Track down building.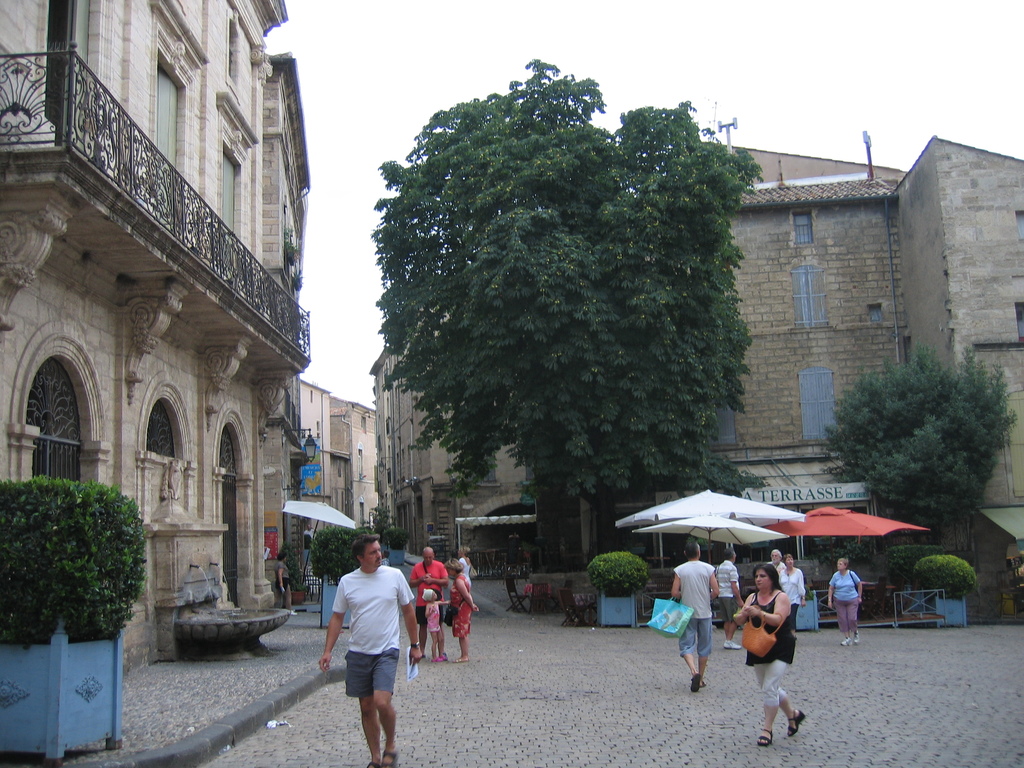
Tracked to select_region(628, 136, 1023, 617).
